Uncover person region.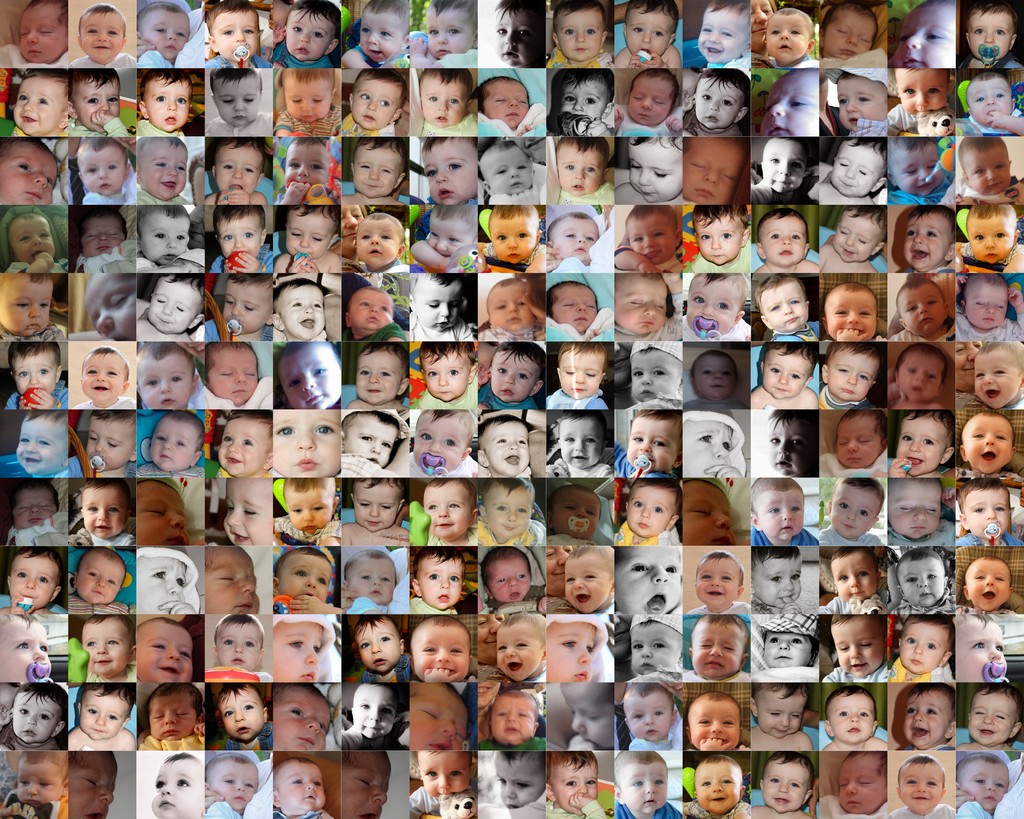
Uncovered: rect(71, 345, 136, 410).
